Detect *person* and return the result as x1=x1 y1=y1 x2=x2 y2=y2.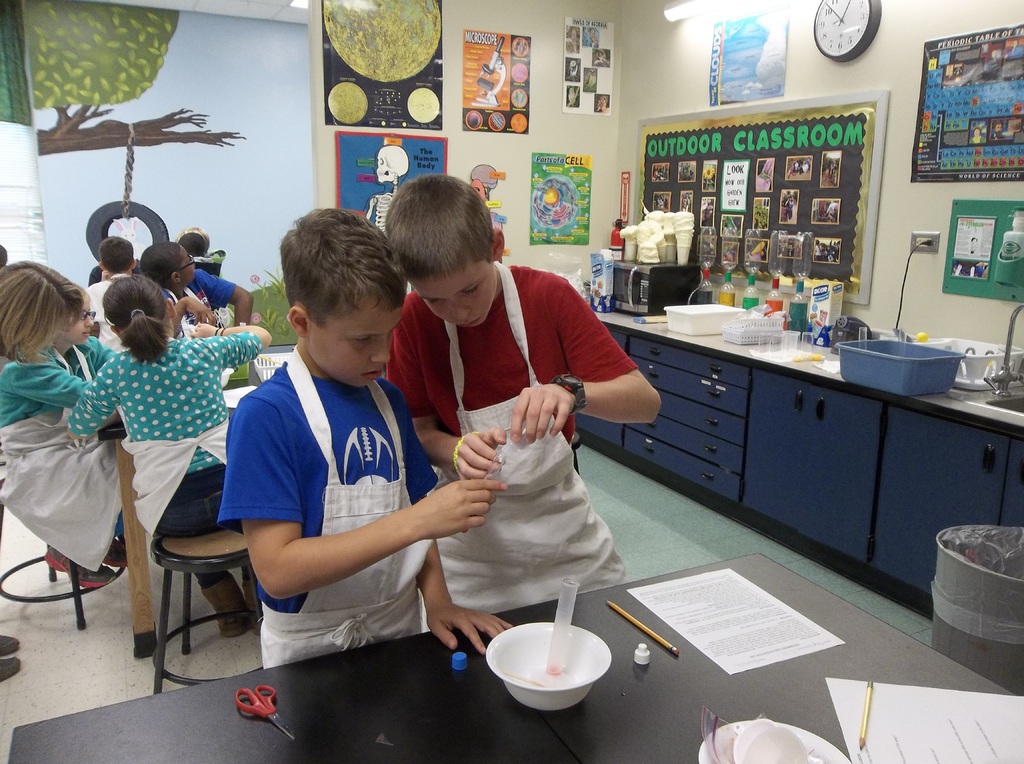
x1=214 y1=204 x2=506 y2=670.
